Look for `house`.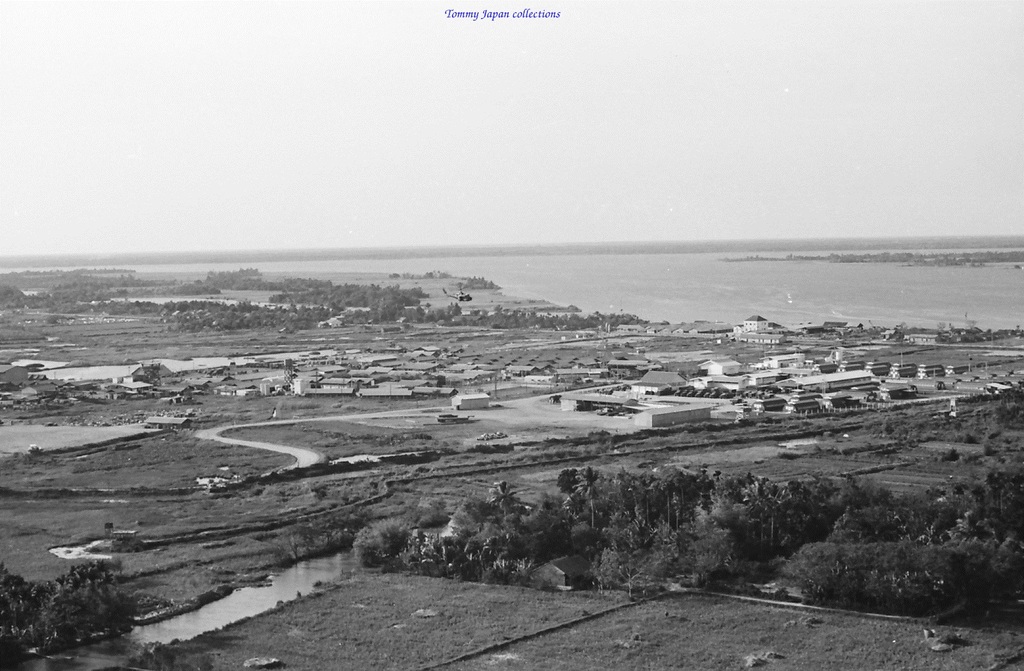
Found: bbox=(397, 345, 462, 377).
